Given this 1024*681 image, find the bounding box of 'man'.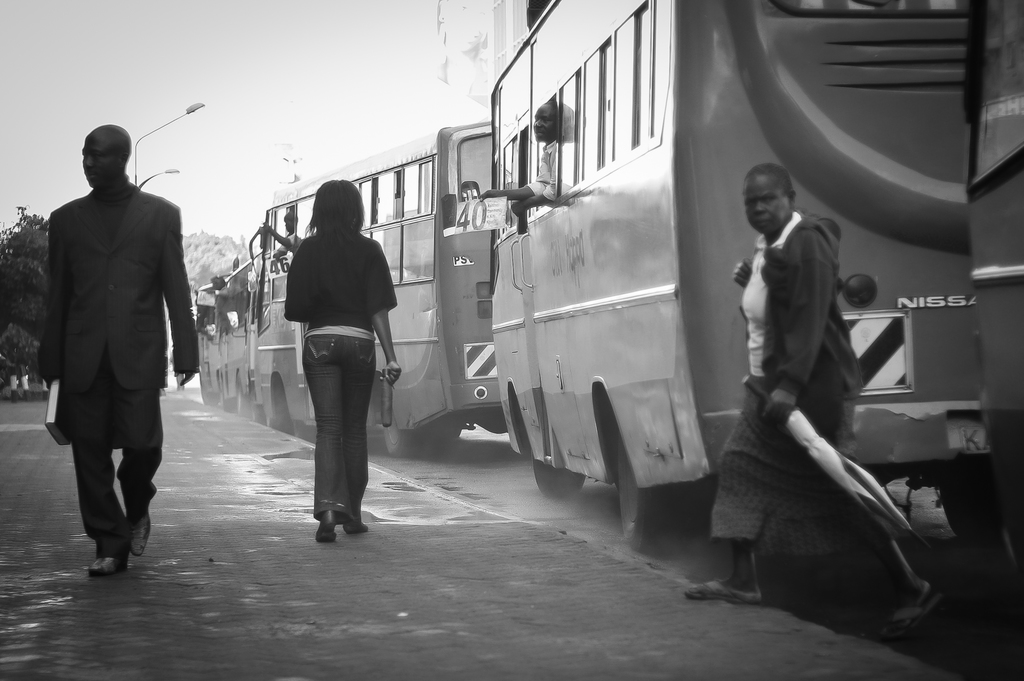
pyautogui.locateOnScreen(692, 166, 866, 607).
